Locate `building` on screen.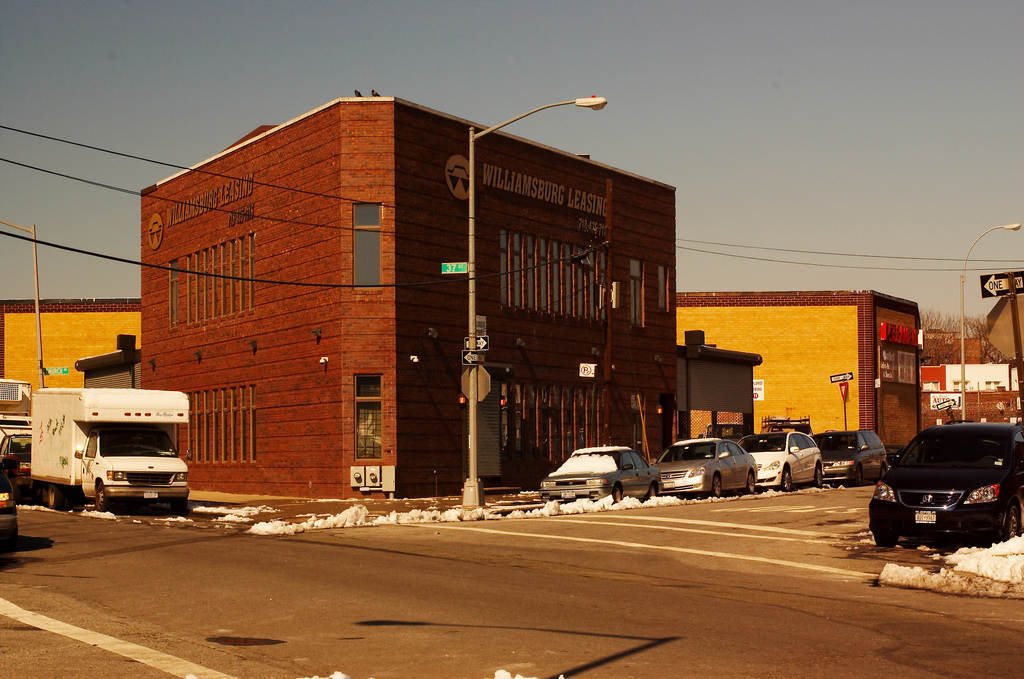
On screen at (left=0, top=290, right=922, bottom=452).
